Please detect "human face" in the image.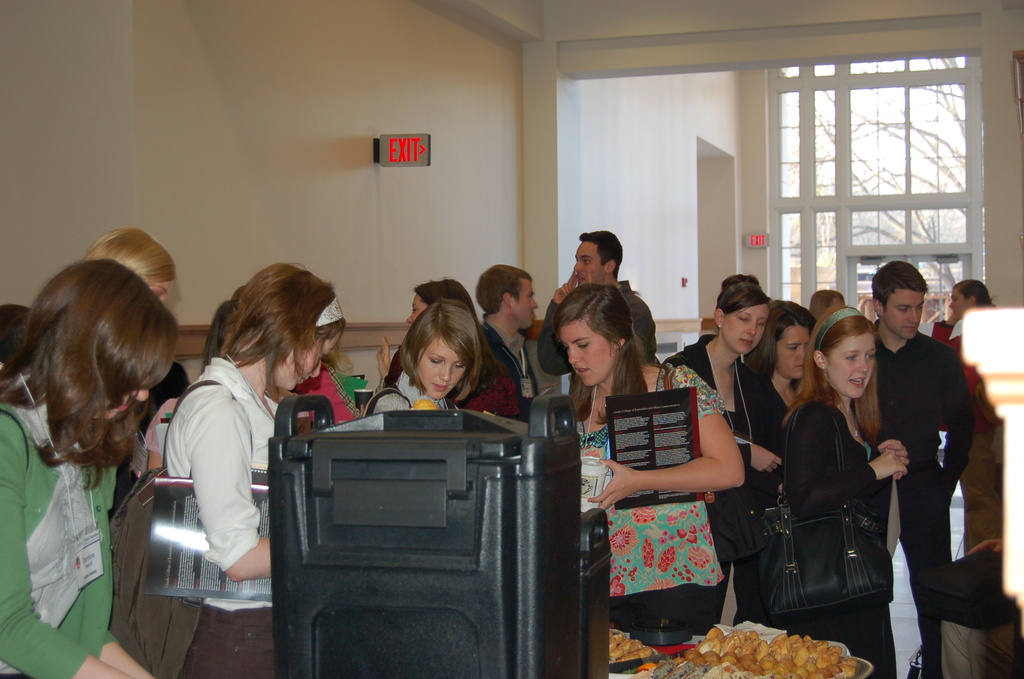
crop(560, 323, 614, 387).
